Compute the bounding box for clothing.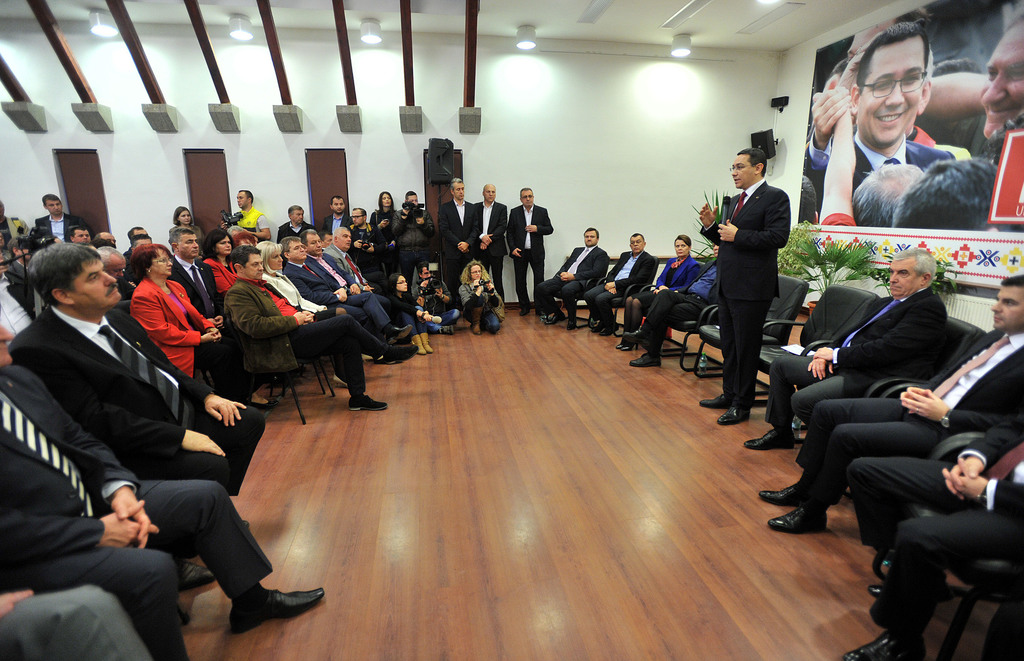
BBox(788, 329, 1023, 511).
